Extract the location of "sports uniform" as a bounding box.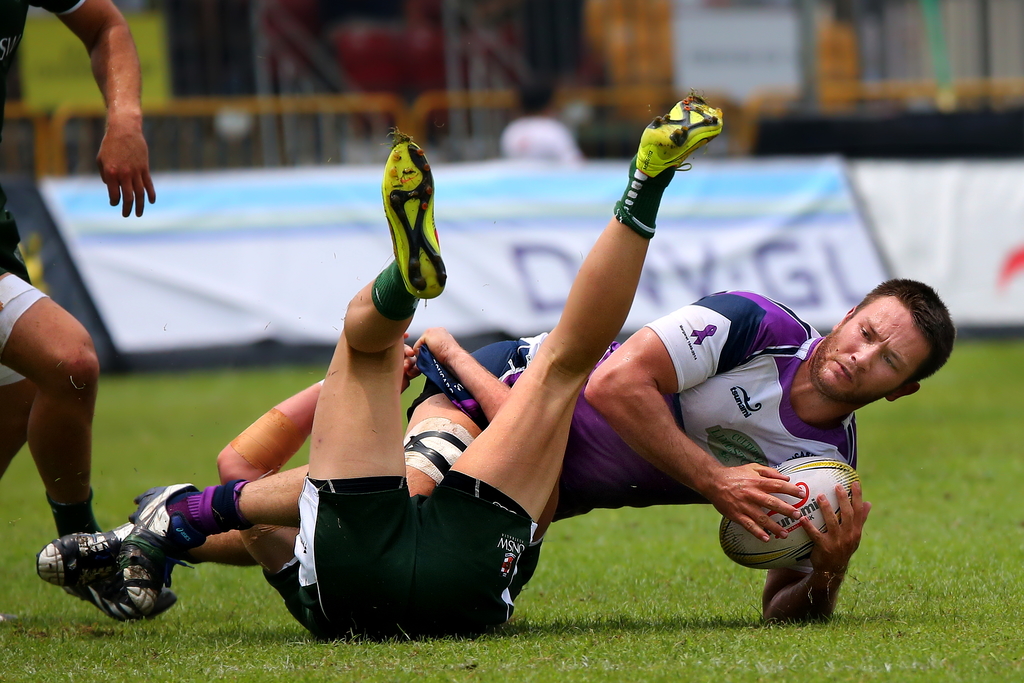
[left=0, top=251, right=54, bottom=365].
